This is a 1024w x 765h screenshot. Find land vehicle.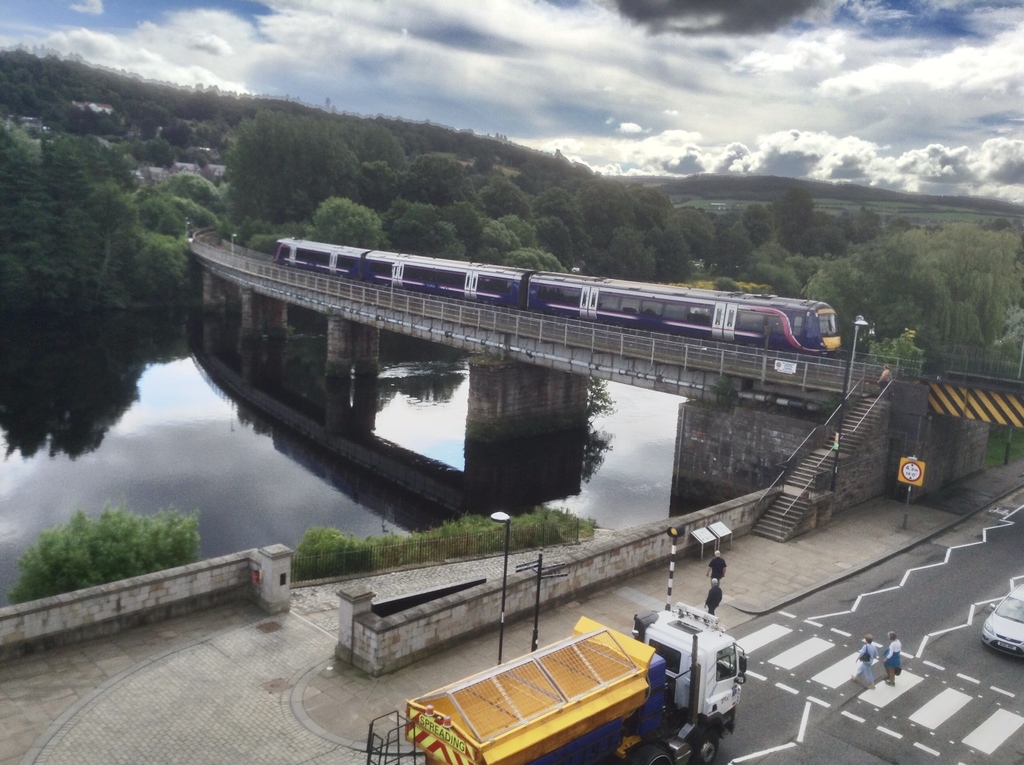
Bounding box: rect(980, 585, 1023, 657).
